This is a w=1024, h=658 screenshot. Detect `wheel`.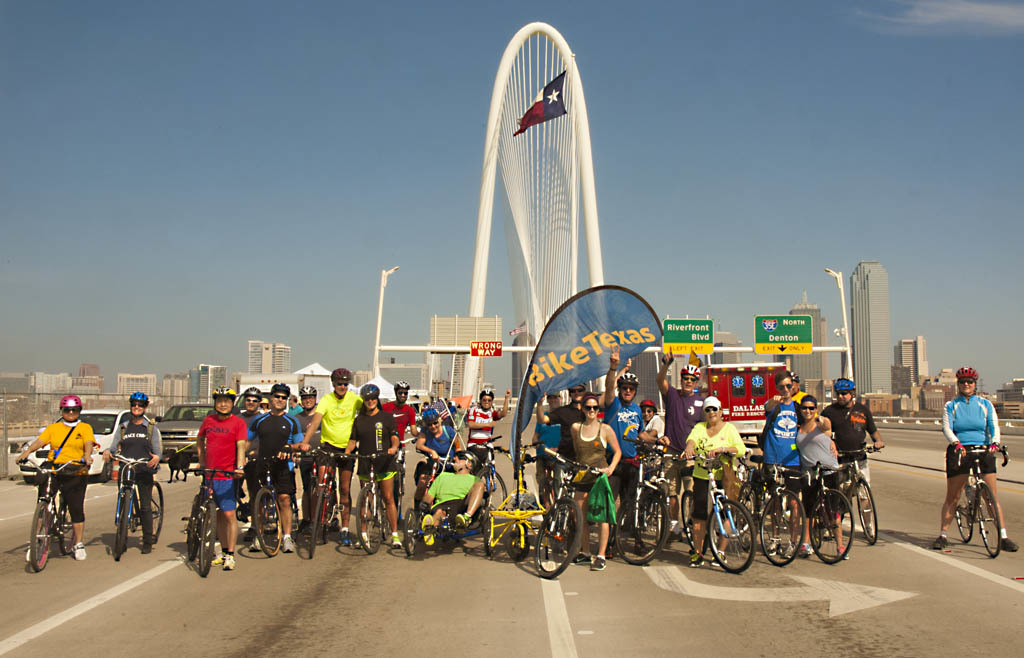
bbox=[953, 487, 975, 543].
